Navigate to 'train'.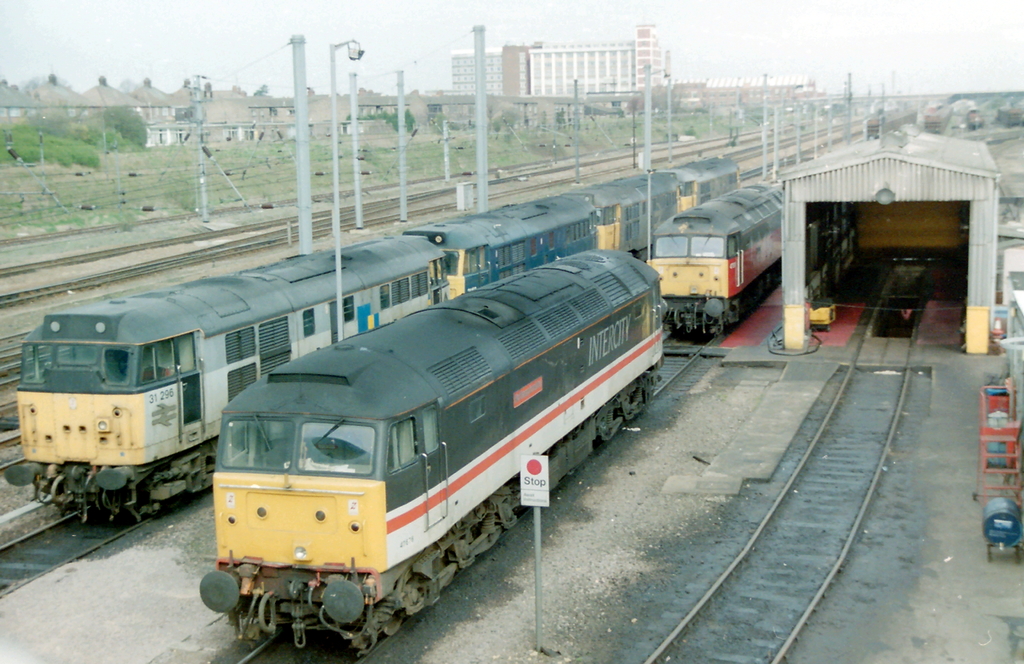
Navigation target: <box>862,110,916,136</box>.
